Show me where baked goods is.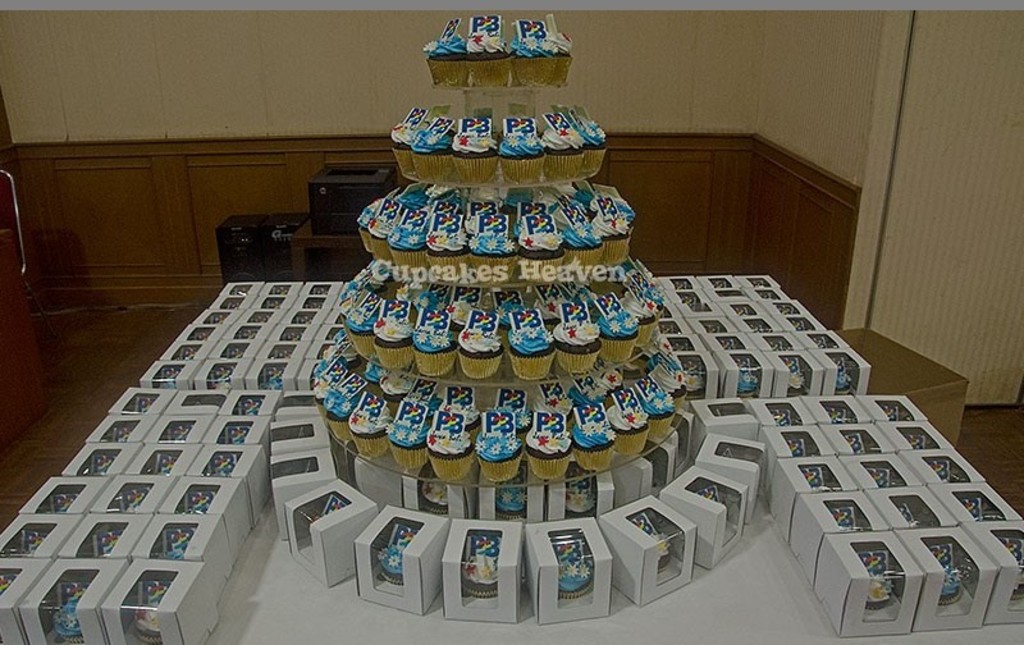
baked goods is at select_region(506, 306, 557, 380).
